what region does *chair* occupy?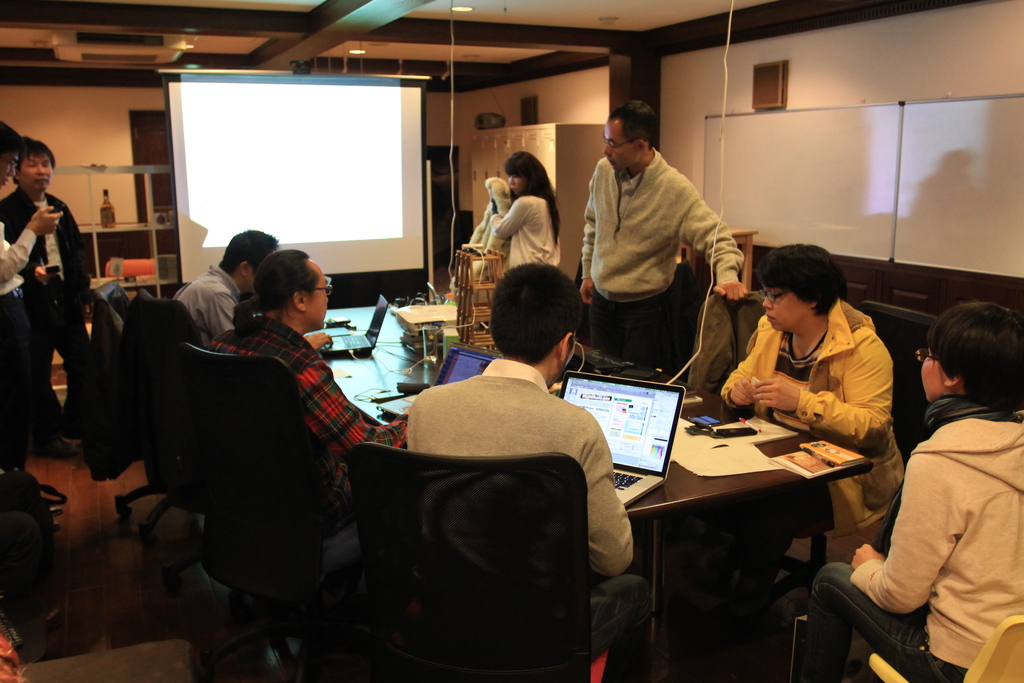
(x1=569, y1=262, x2=596, y2=346).
